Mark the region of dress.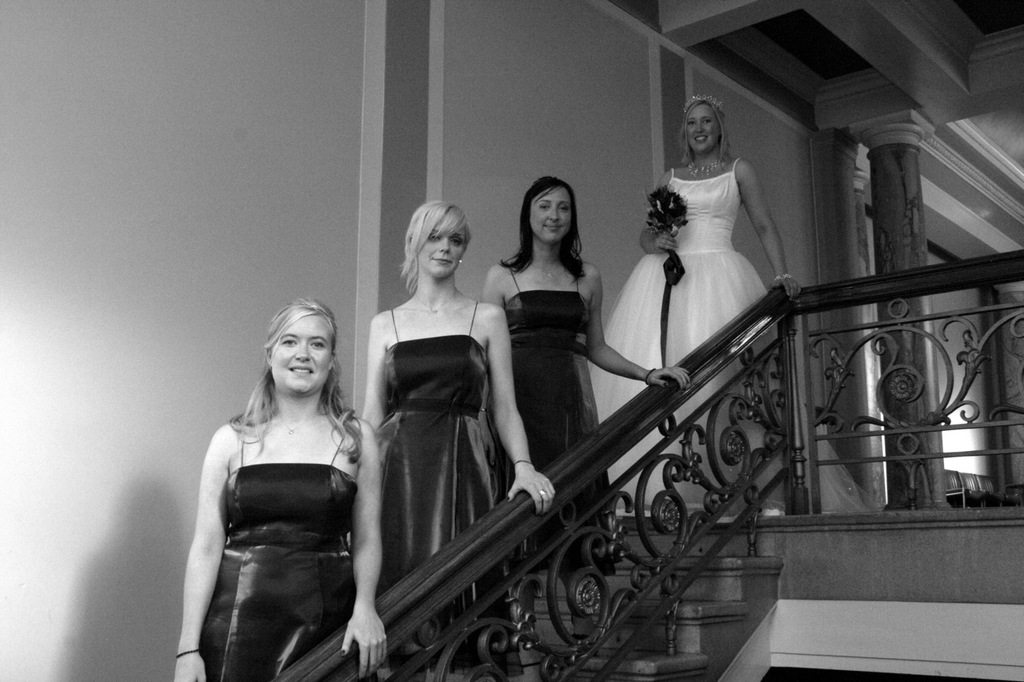
Region: 197:416:359:681.
